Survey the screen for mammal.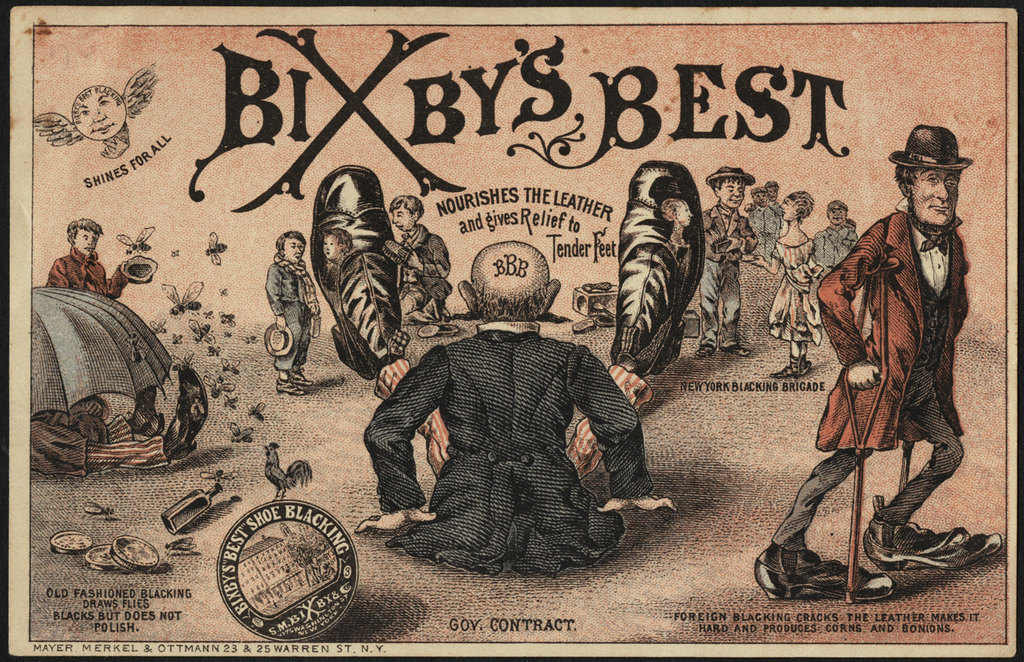
Survey found: 815:201:859:271.
